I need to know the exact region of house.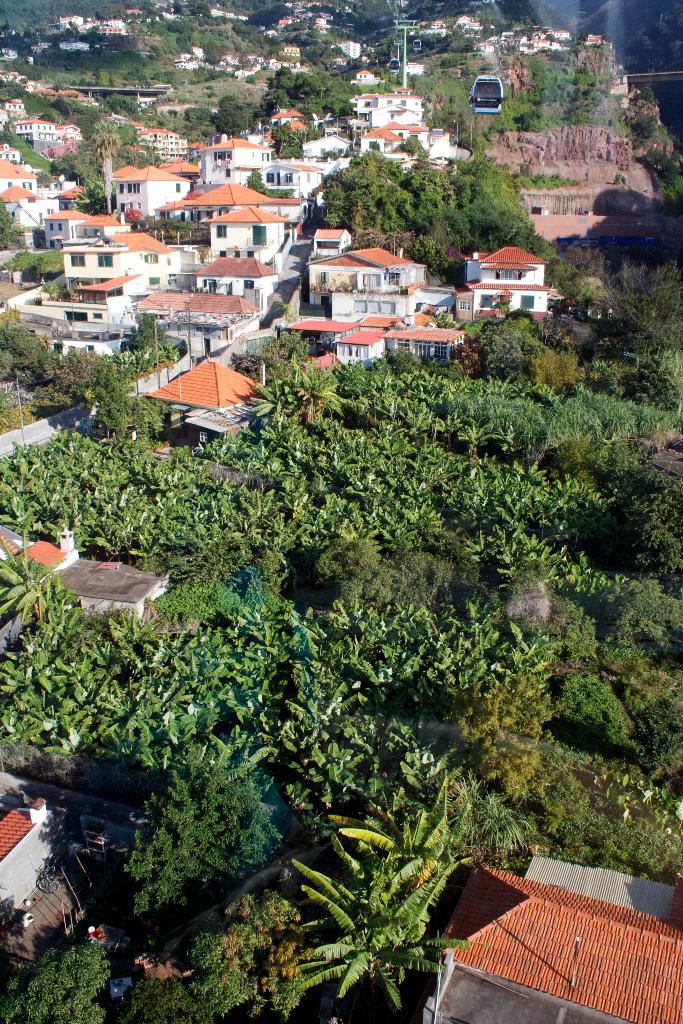
Region: crop(134, 353, 261, 431).
